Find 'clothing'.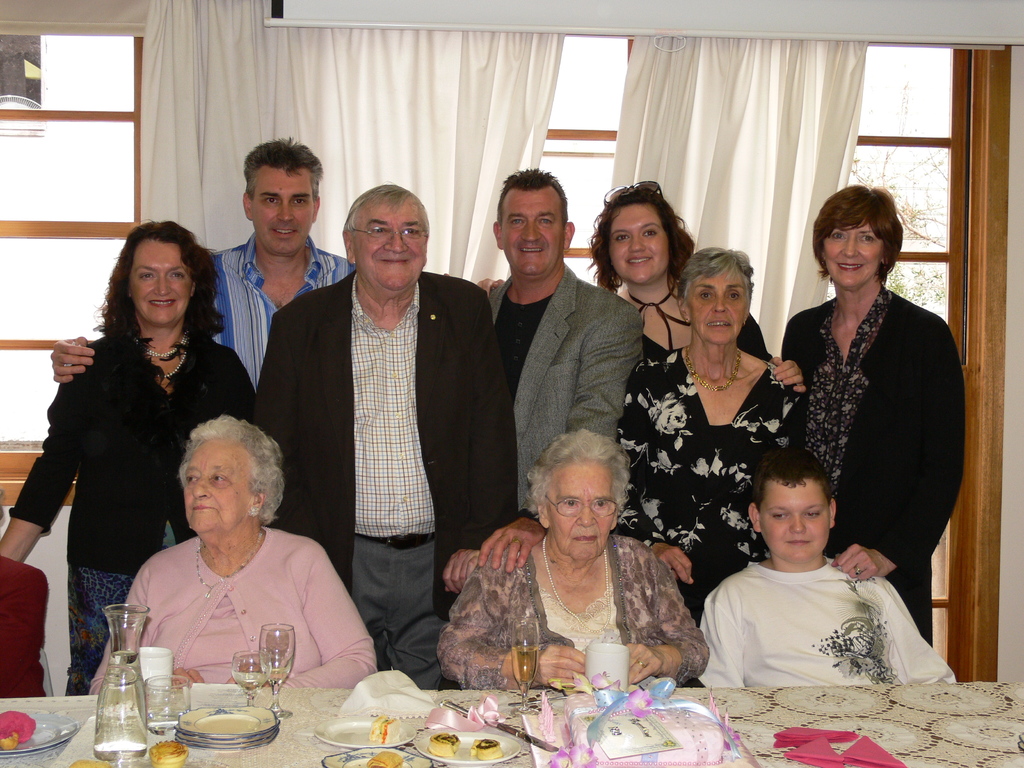
(left=209, top=235, right=358, bottom=405).
